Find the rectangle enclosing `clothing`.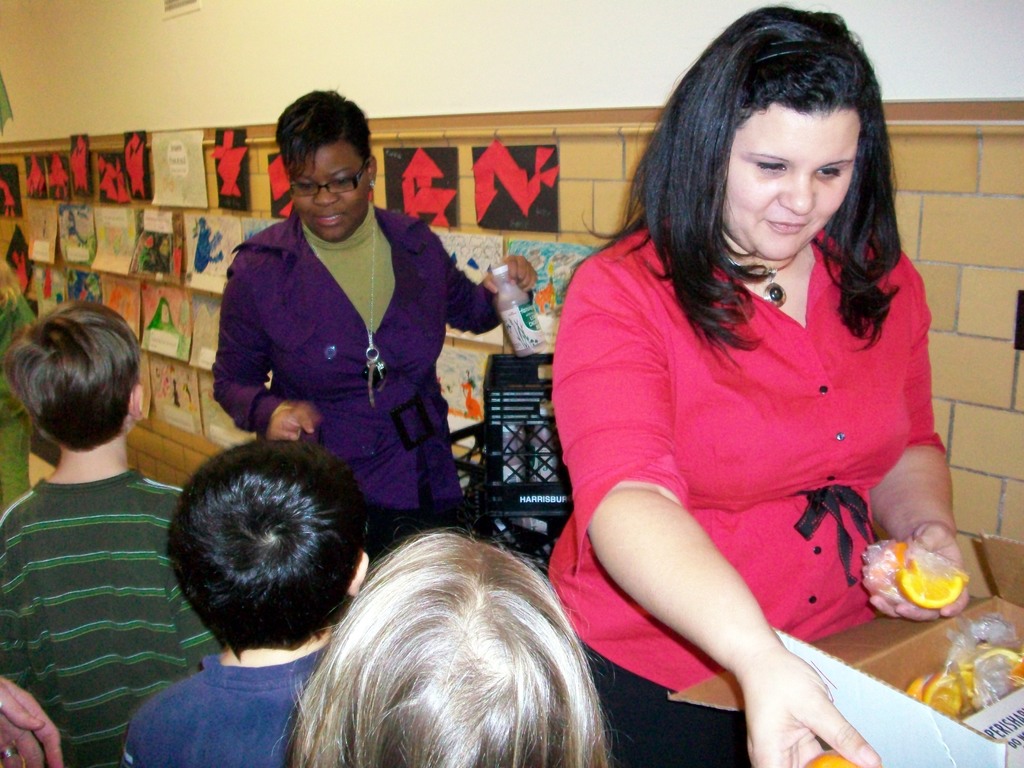
x1=216, y1=200, x2=503, y2=557.
